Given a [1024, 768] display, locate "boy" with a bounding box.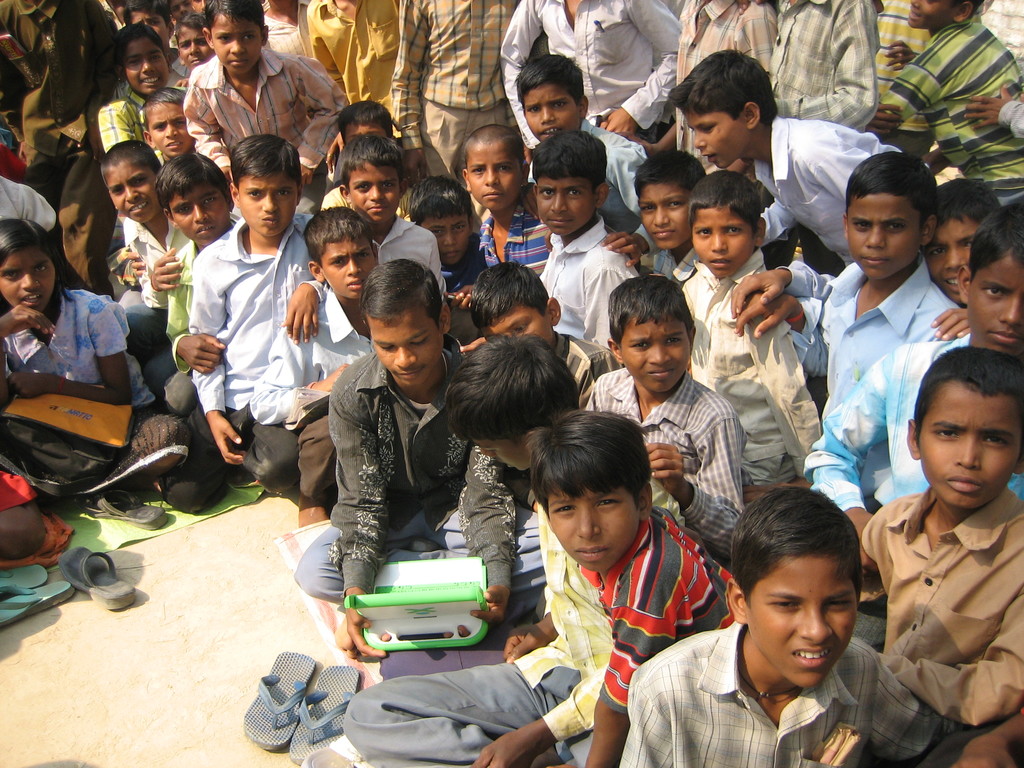
Located: detection(524, 404, 733, 767).
